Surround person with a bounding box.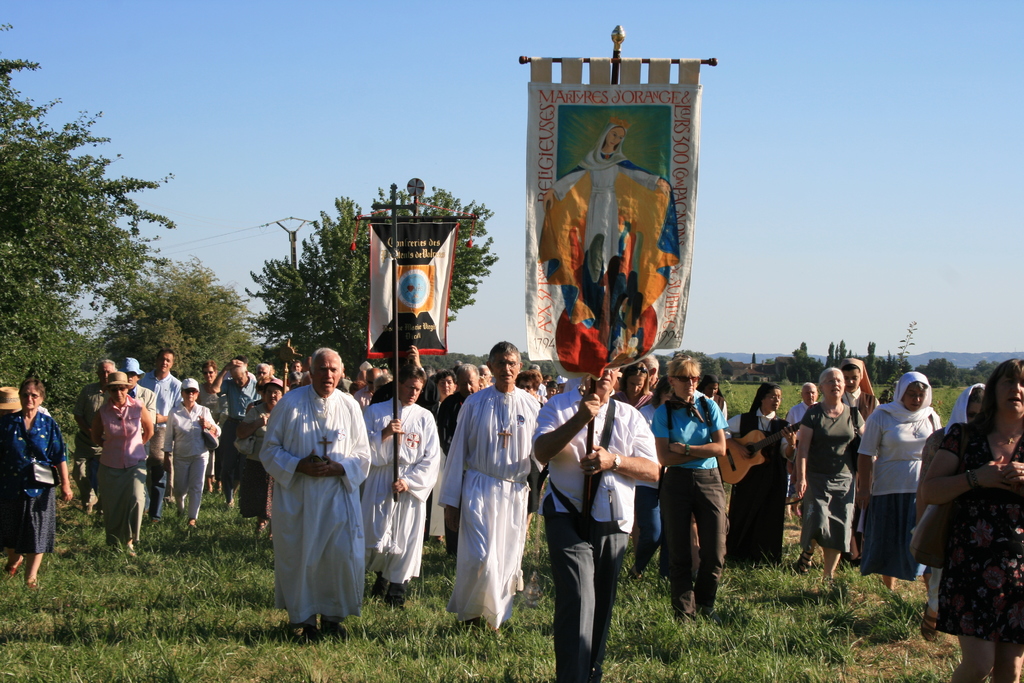
x1=835 y1=356 x2=869 y2=427.
